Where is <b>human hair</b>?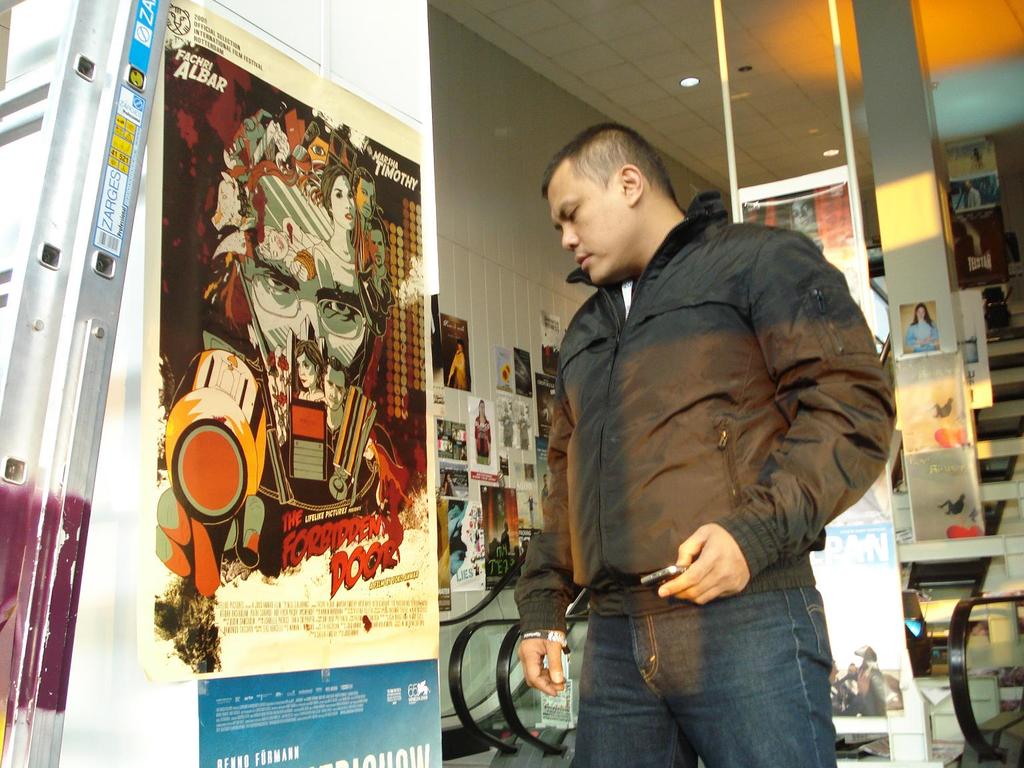
detection(291, 339, 324, 380).
